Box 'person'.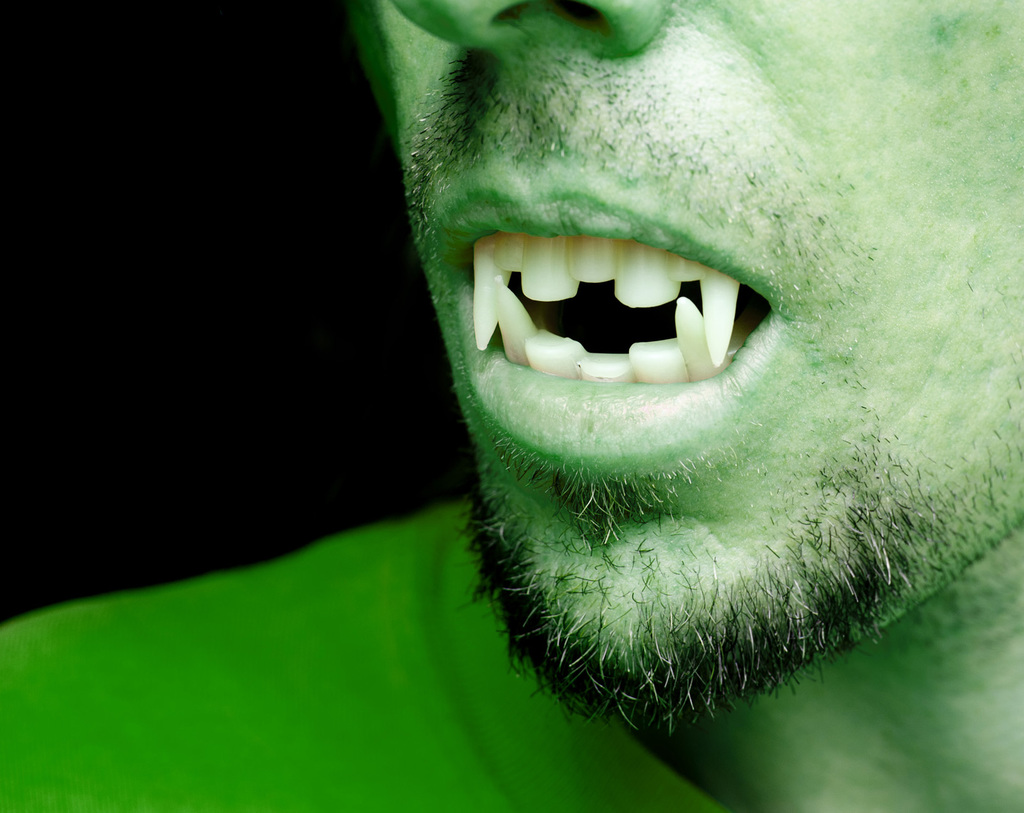
pyautogui.locateOnScreen(296, 12, 1000, 740).
